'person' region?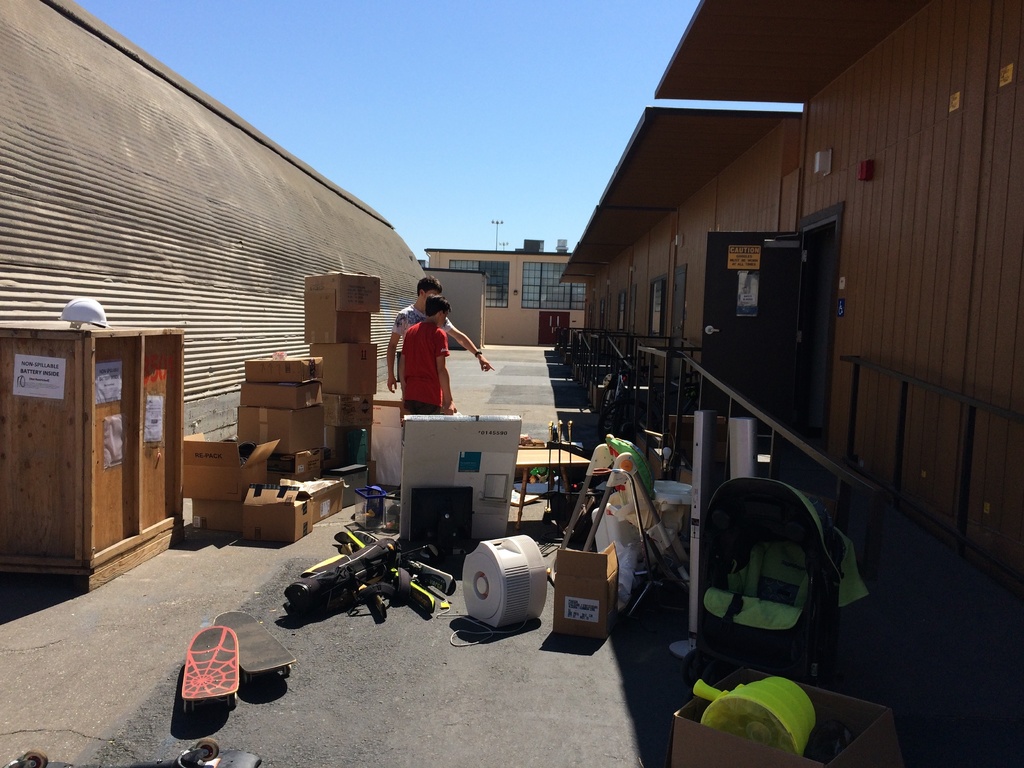
{"left": 385, "top": 284, "right": 467, "bottom": 433}
